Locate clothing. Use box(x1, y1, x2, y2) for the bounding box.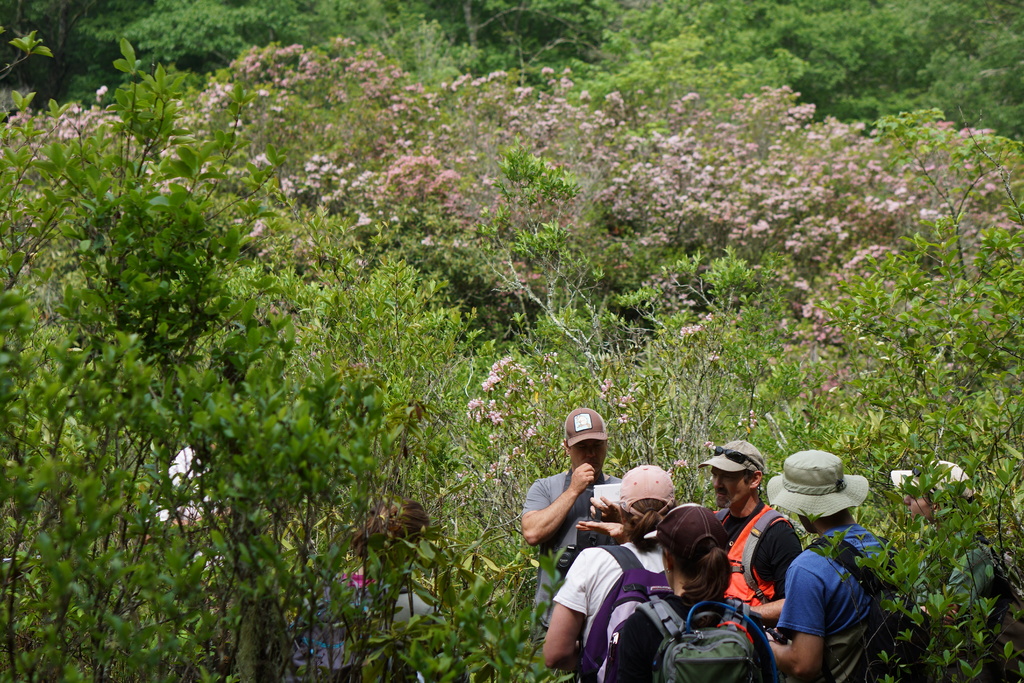
box(604, 596, 778, 682).
